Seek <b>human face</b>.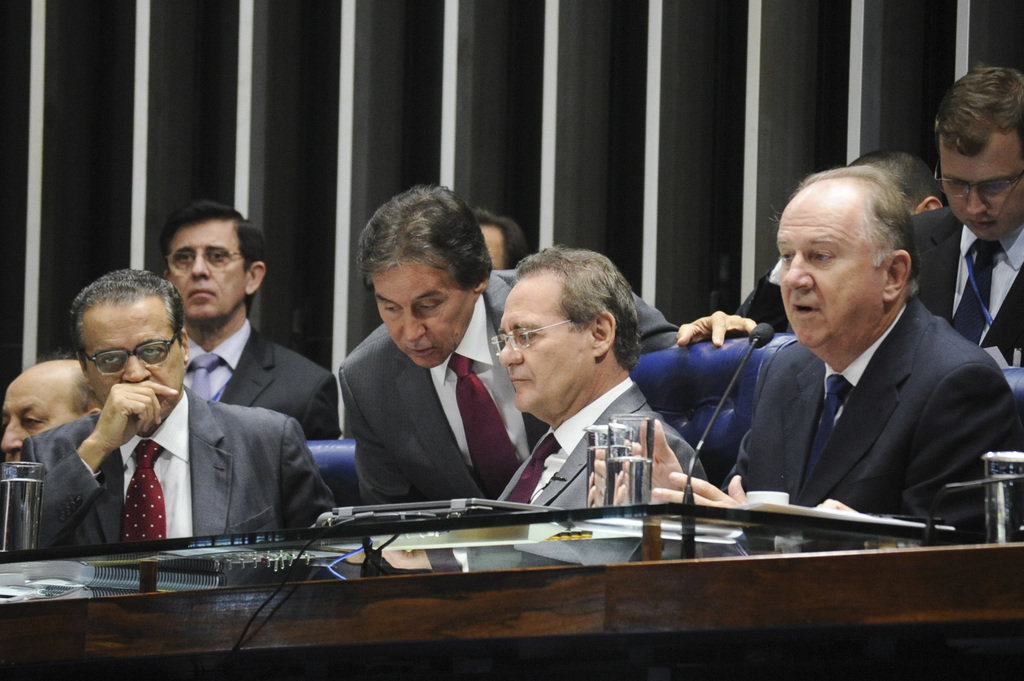
pyautogui.locateOnScreen(500, 282, 591, 412).
